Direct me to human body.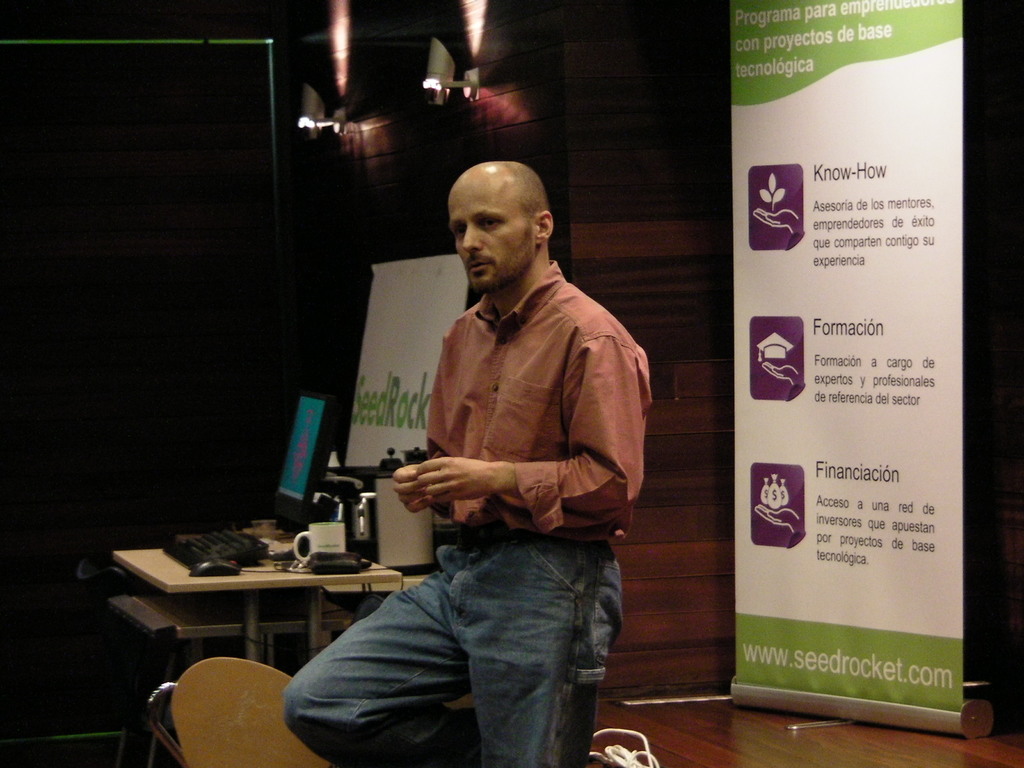
Direction: {"left": 369, "top": 153, "right": 646, "bottom": 765}.
